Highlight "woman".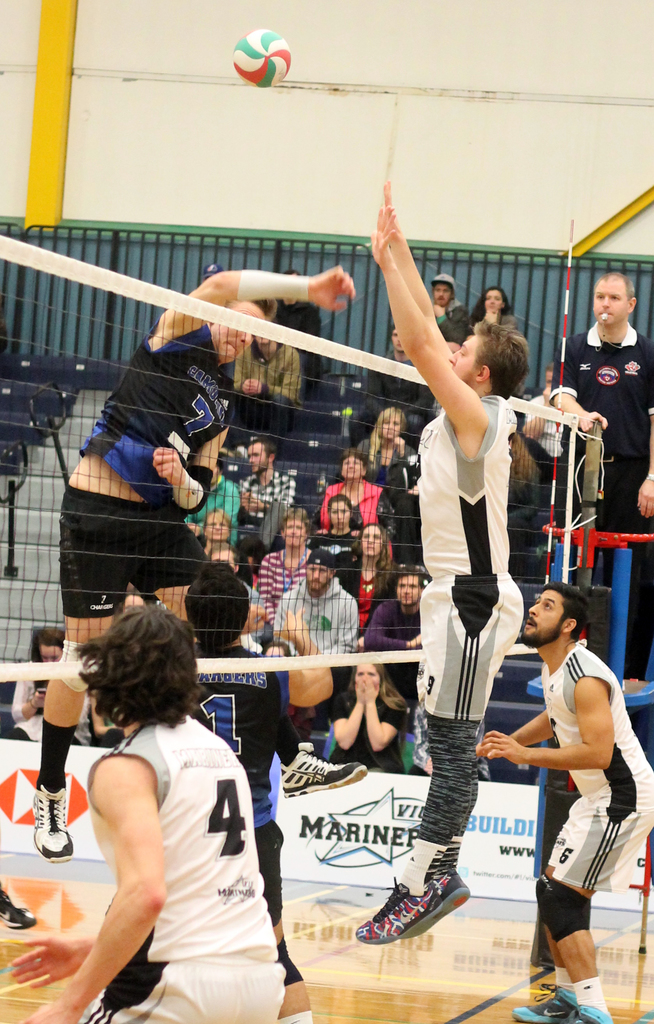
Highlighted region: (337,522,397,623).
